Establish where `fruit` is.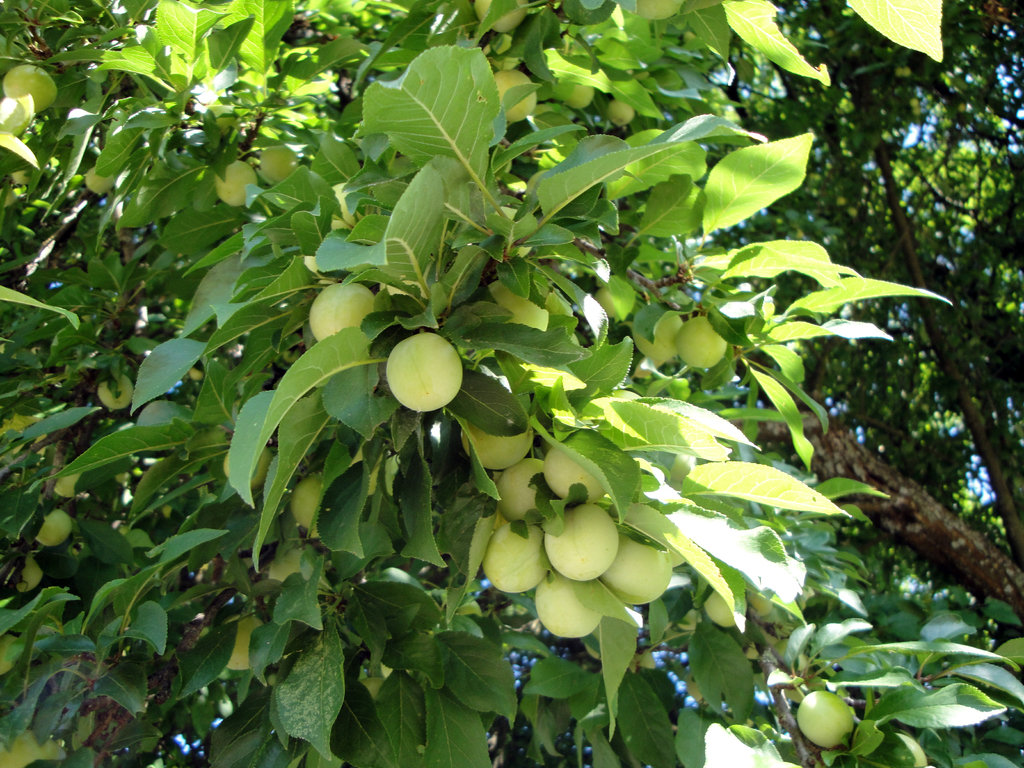
Established at bbox=(631, 308, 682, 368).
